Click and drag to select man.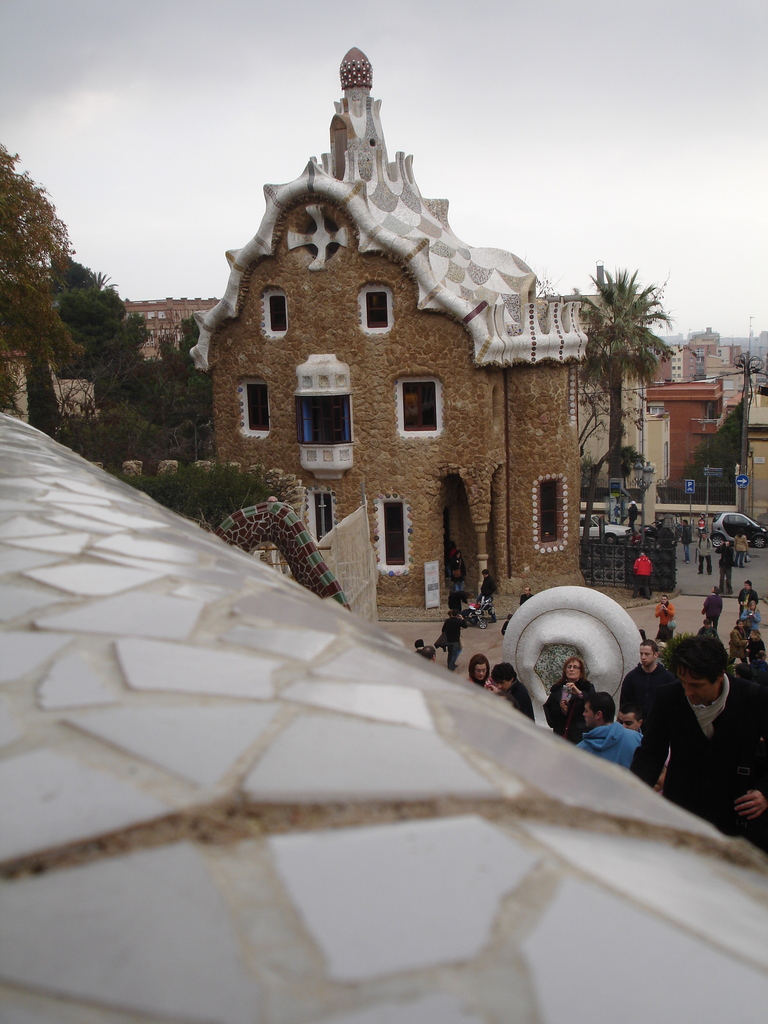
Selection: l=611, t=636, r=678, b=790.
